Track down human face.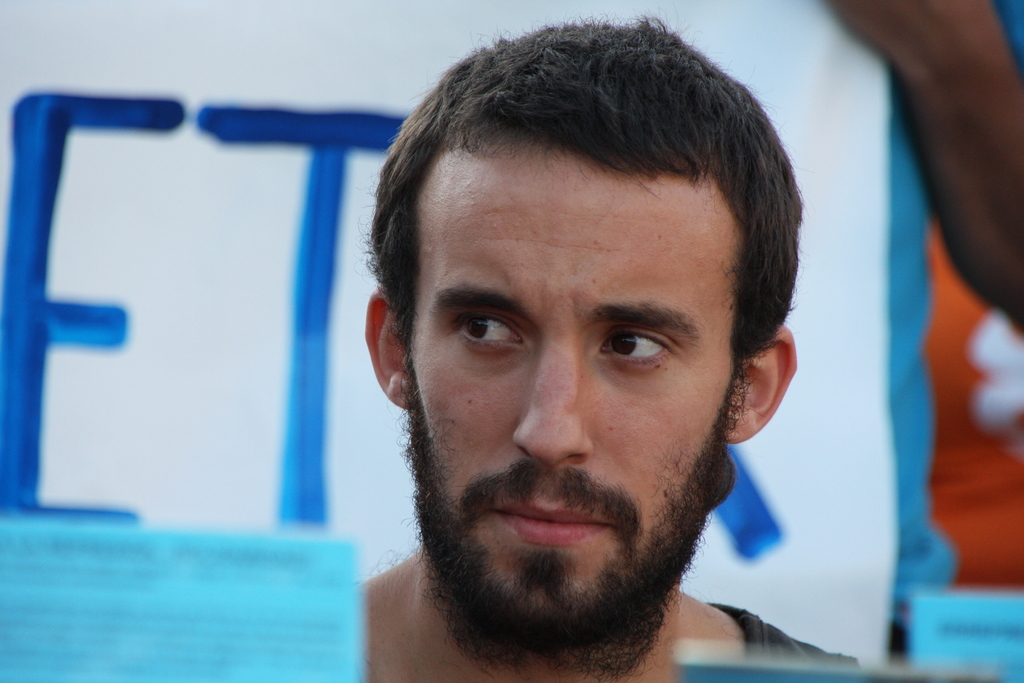
Tracked to bbox=(408, 125, 735, 611).
